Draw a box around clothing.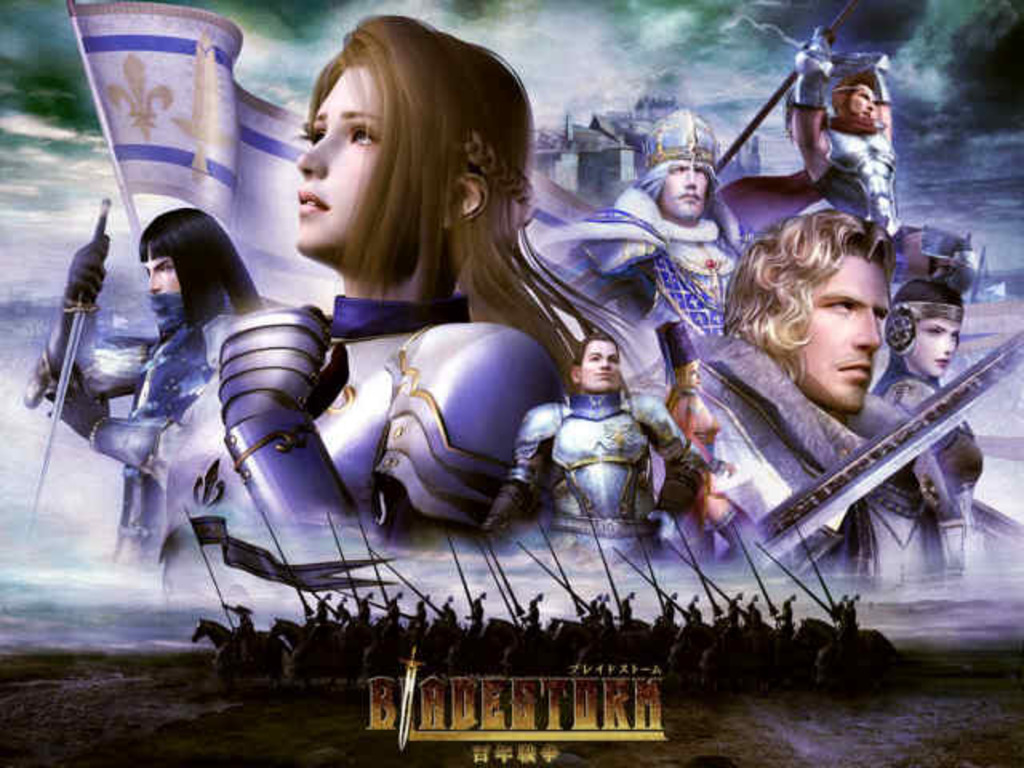
bbox(157, 291, 563, 565).
